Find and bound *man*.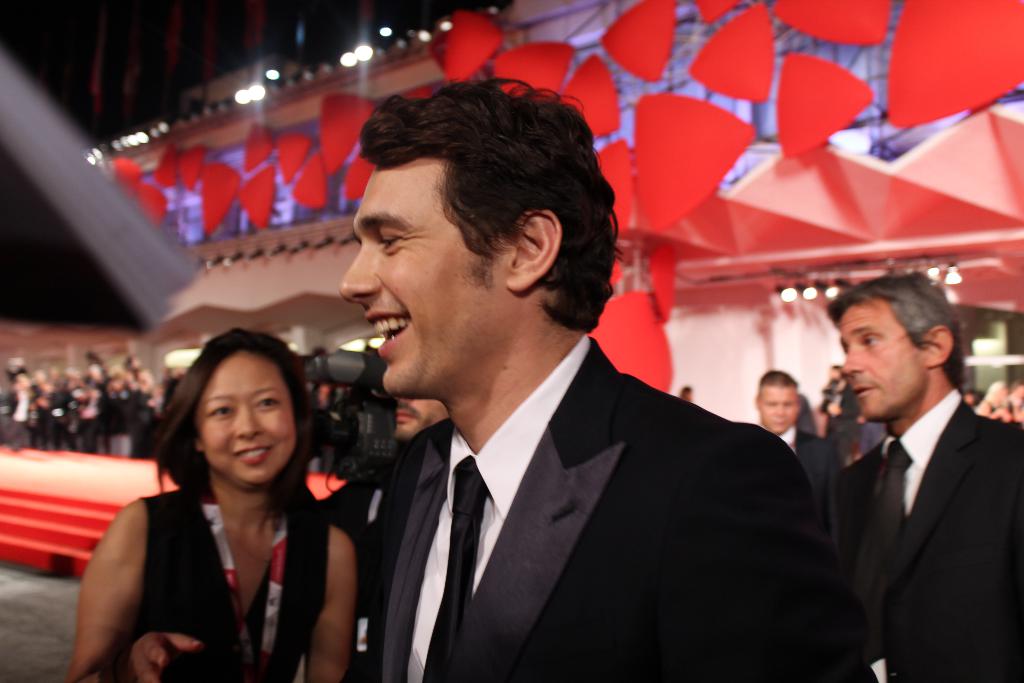
Bound: [x1=335, y1=76, x2=876, y2=682].
